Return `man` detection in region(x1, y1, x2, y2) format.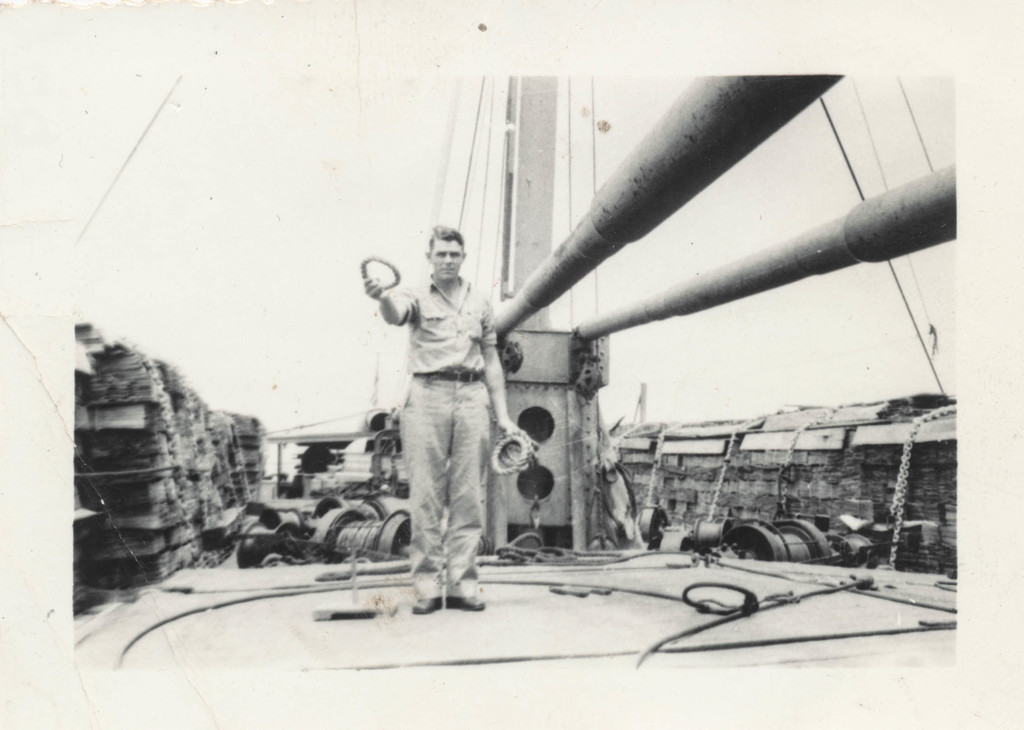
region(368, 209, 526, 630).
